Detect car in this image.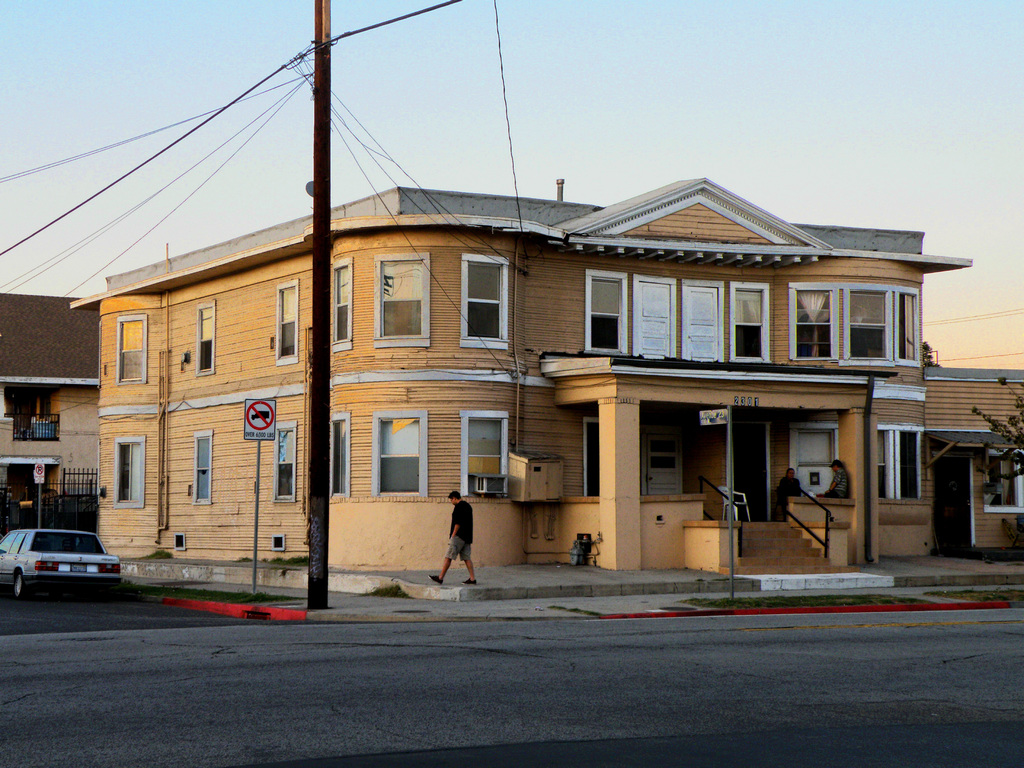
Detection: box=[0, 523, 125, 602].
